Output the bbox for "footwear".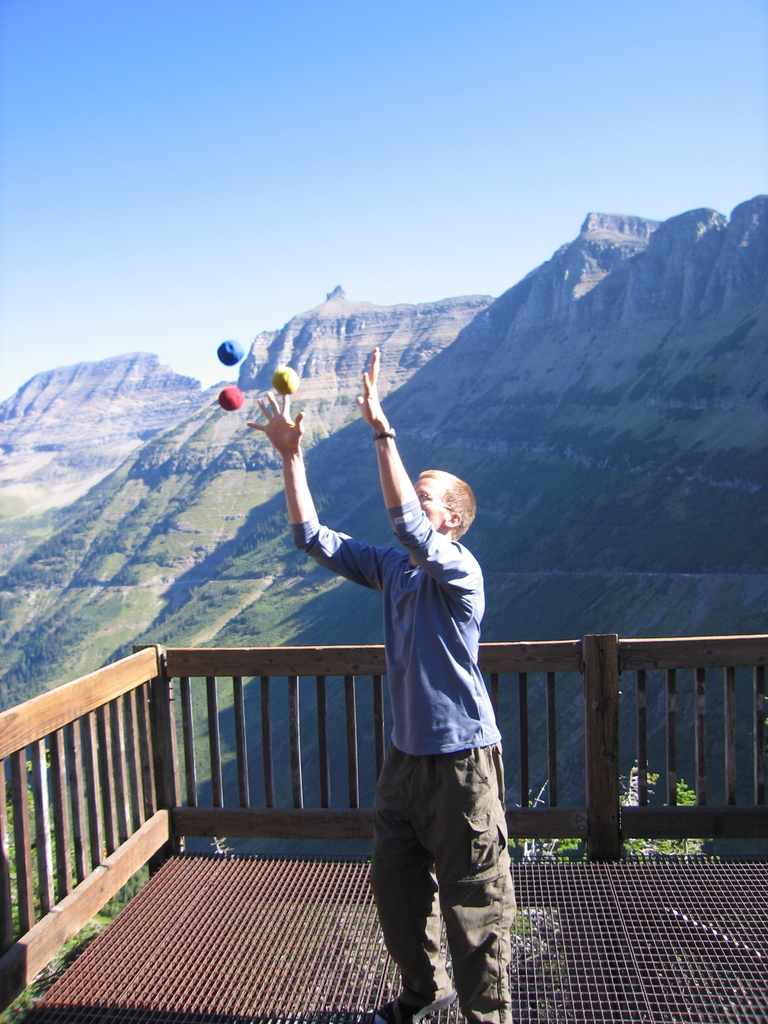
{"left": 367, "top": 984, "right": 458, "bottom": 1023}.
